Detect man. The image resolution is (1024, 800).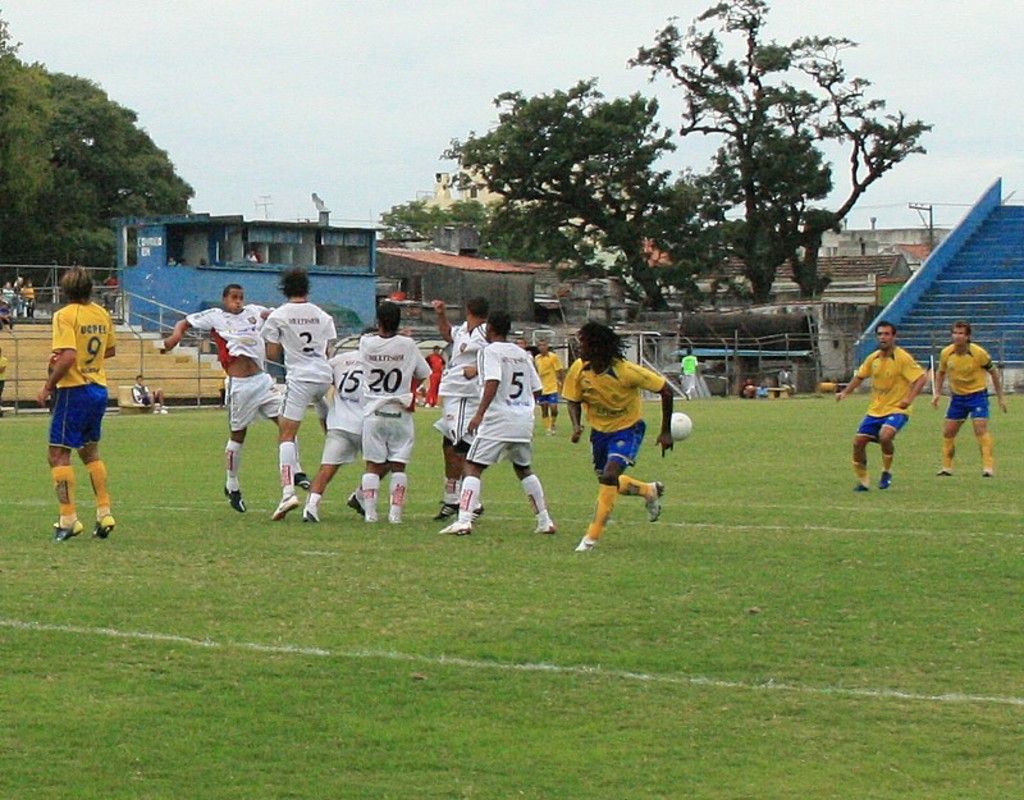
box=[298, 321, 367, 520].
